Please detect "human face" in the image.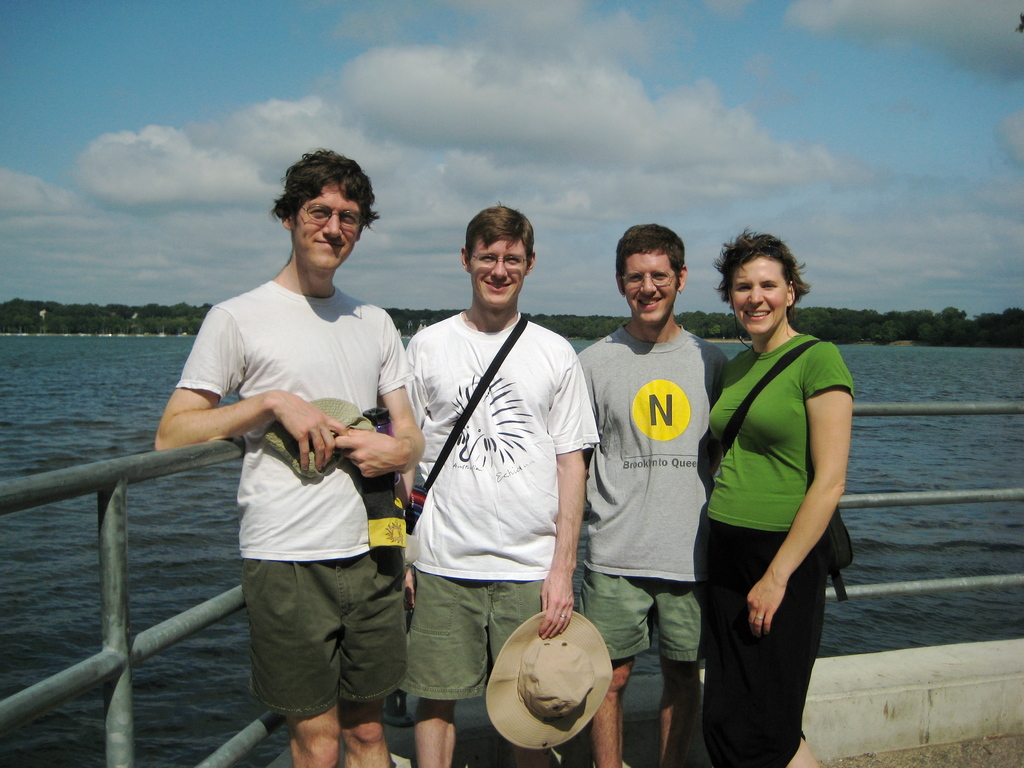
BBox(468, 236, 531, 308).
